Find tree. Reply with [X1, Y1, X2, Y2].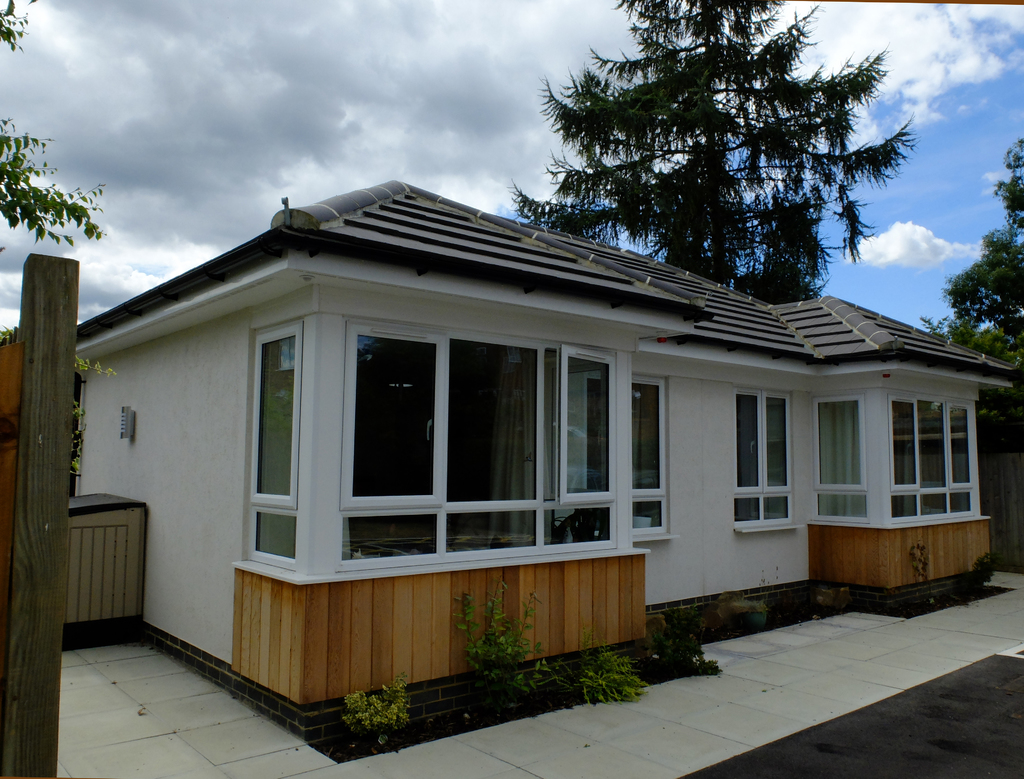
[922, 118, 1023, 383].
